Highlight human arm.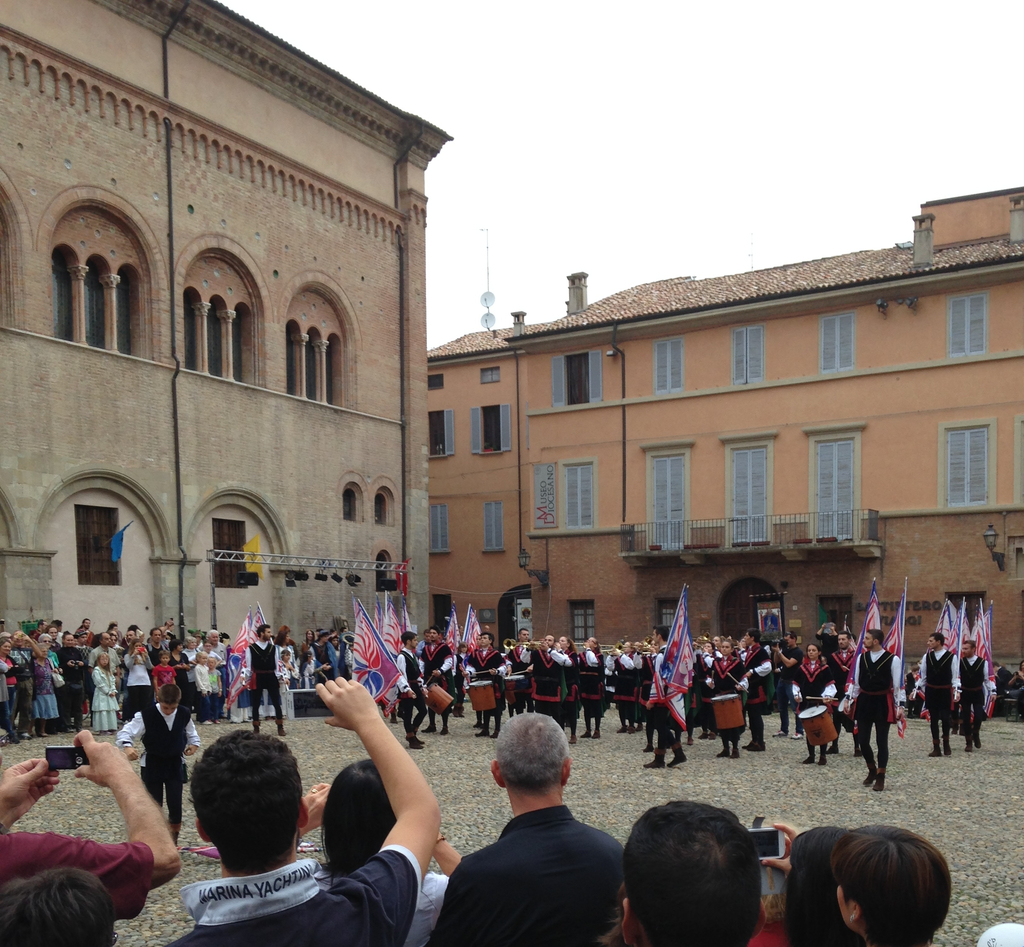
Highlighted region: 274,649,278,674.
